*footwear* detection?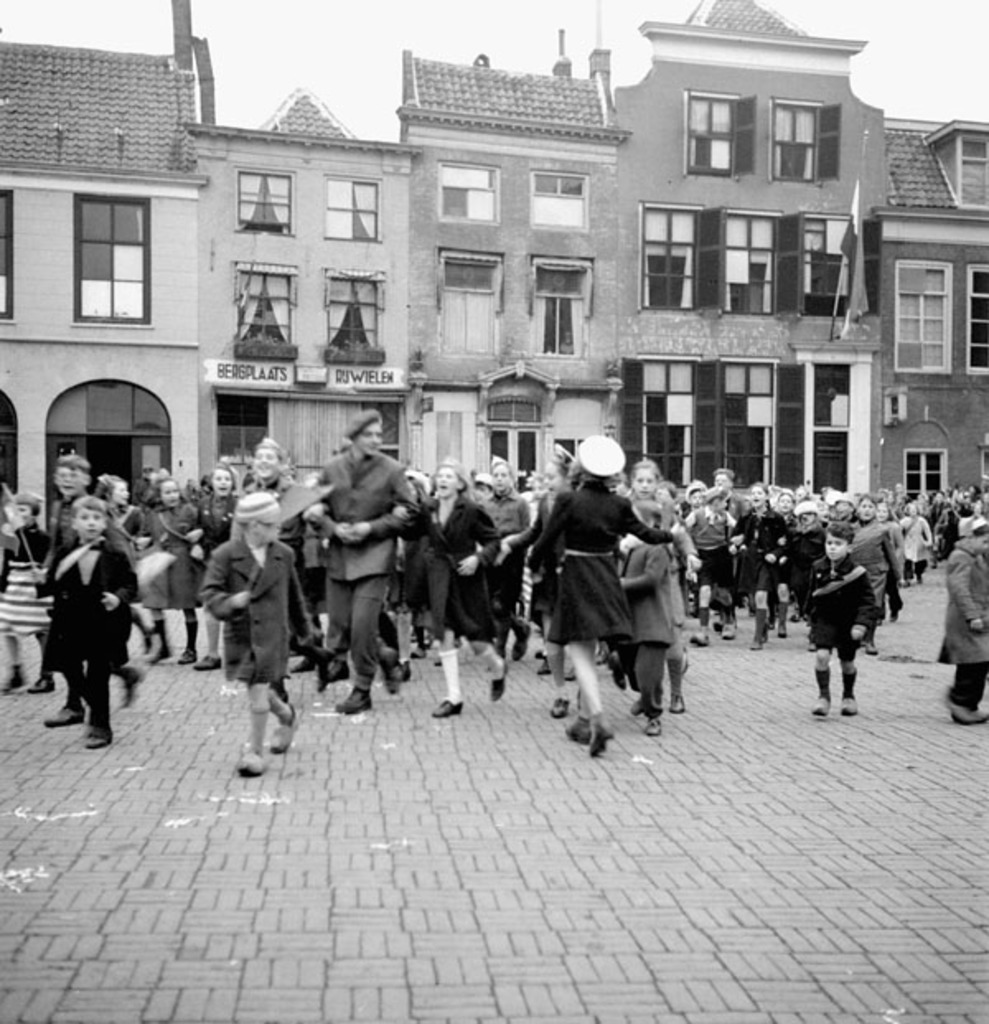
608,668,628,691
